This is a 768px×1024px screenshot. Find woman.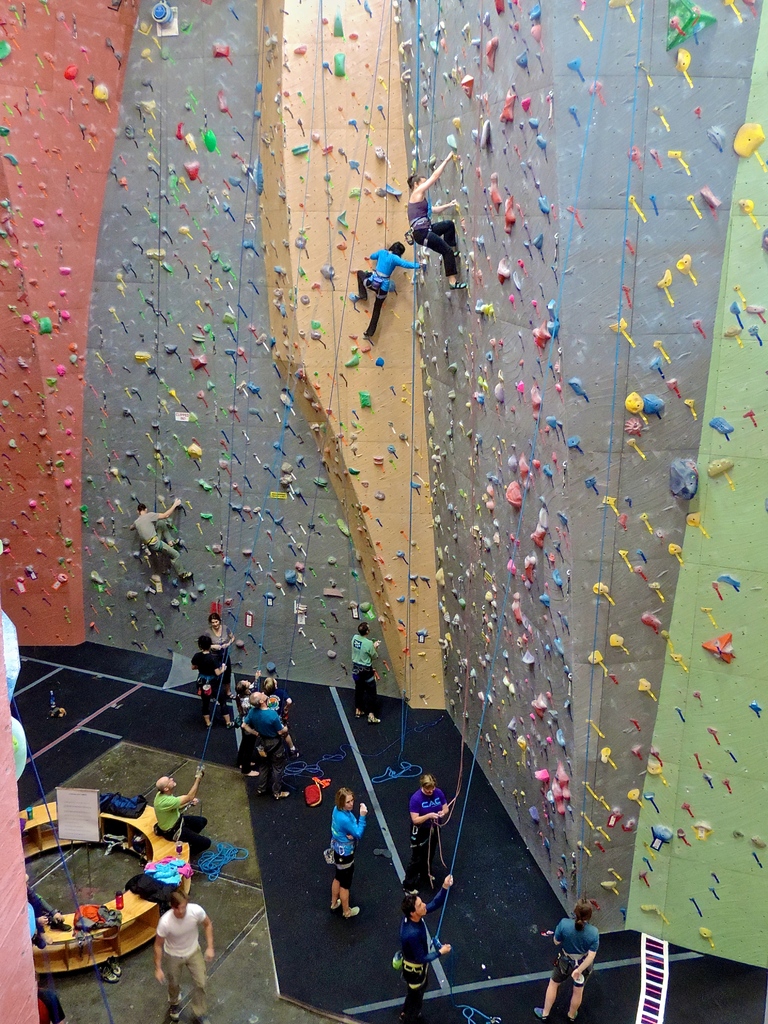
Bounding box: detection(332, 788, 366, 920).
